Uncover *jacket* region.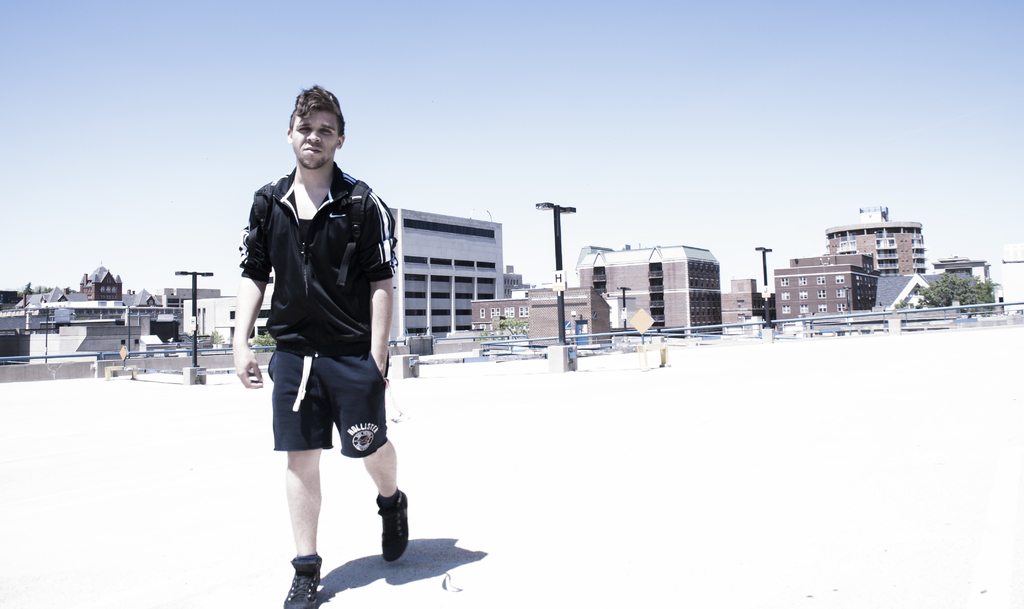
Uncovered: crop(243, 168, 397, 353).
